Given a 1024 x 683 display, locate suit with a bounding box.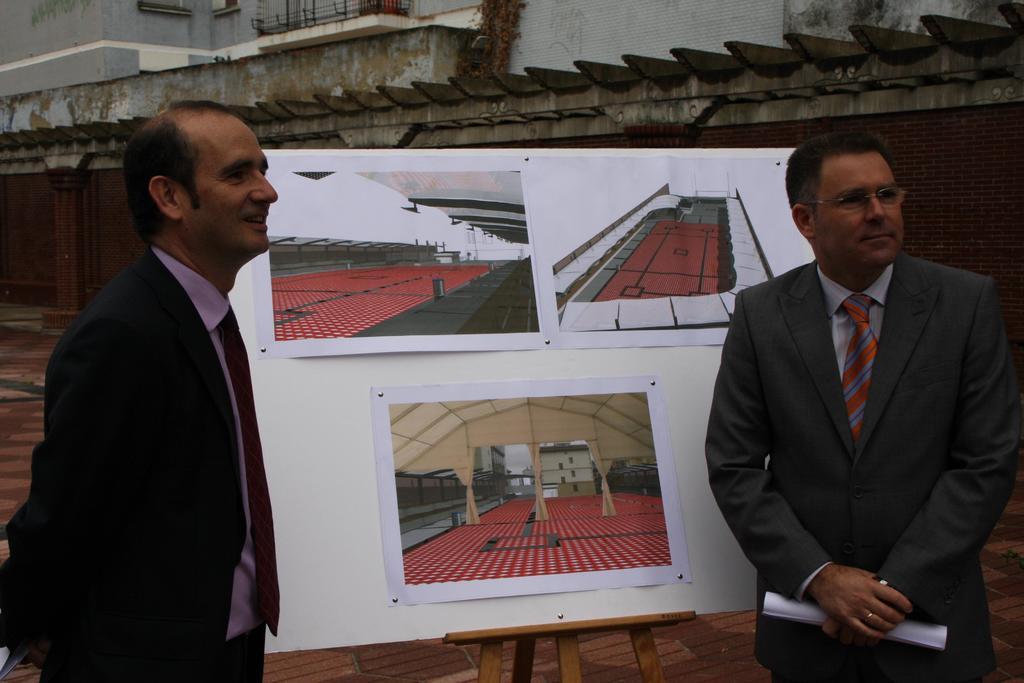
Located: box=[0, 241, 280, 682].
